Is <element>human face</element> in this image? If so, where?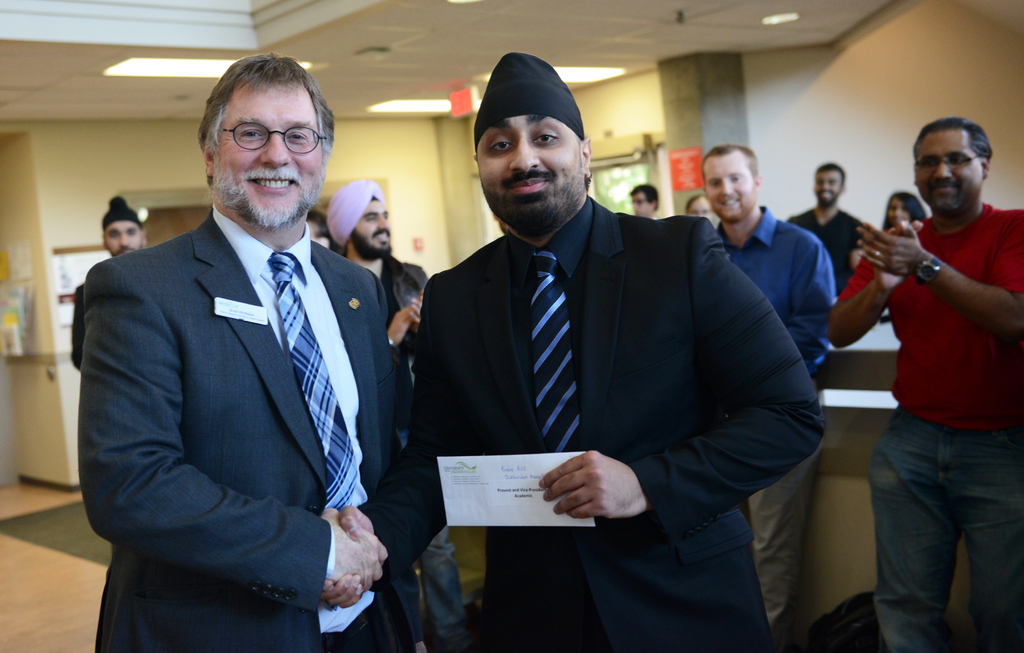
Yes, at box(918, 134, 982, 207).
